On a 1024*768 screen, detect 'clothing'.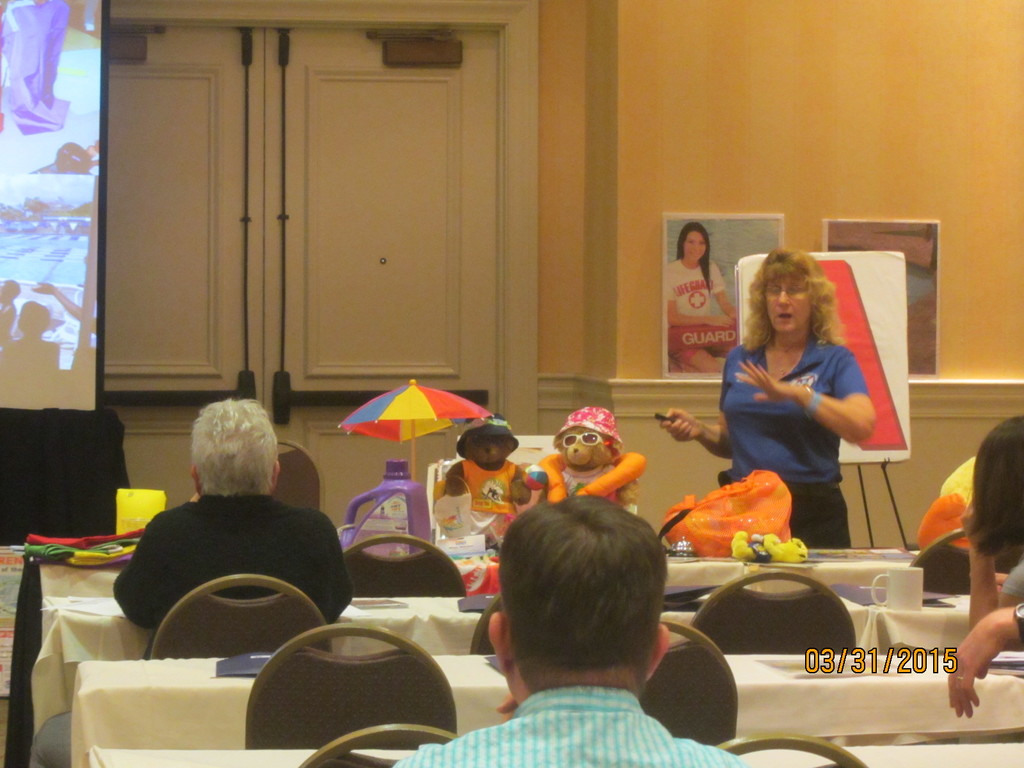
bbox(98, 476, 341, 648).
